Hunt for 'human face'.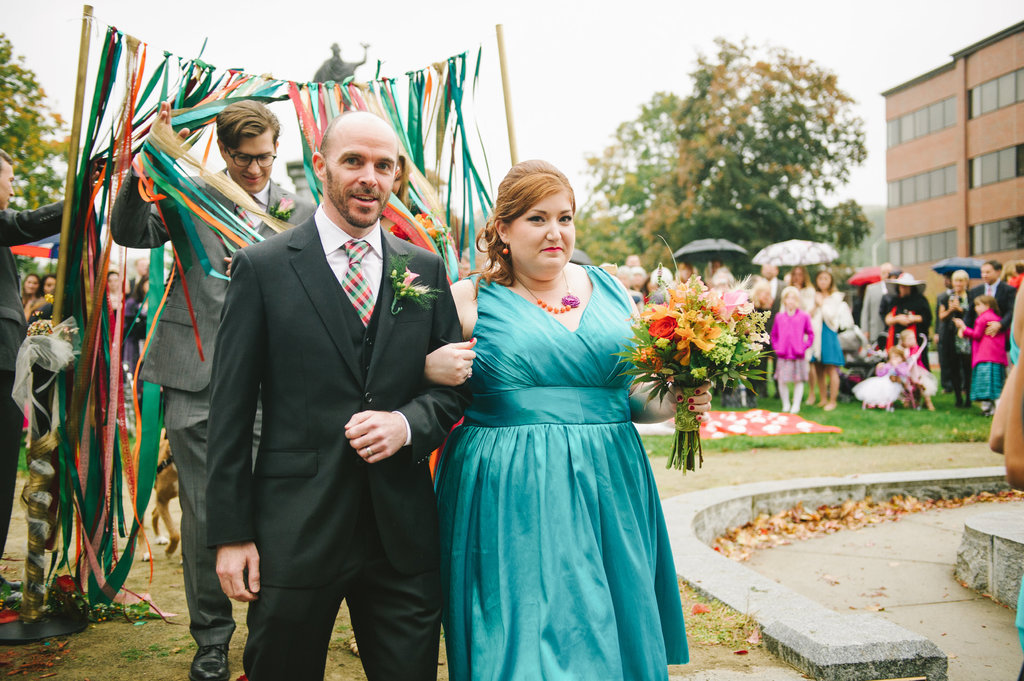
Hunted down at (0,156,13,209).
